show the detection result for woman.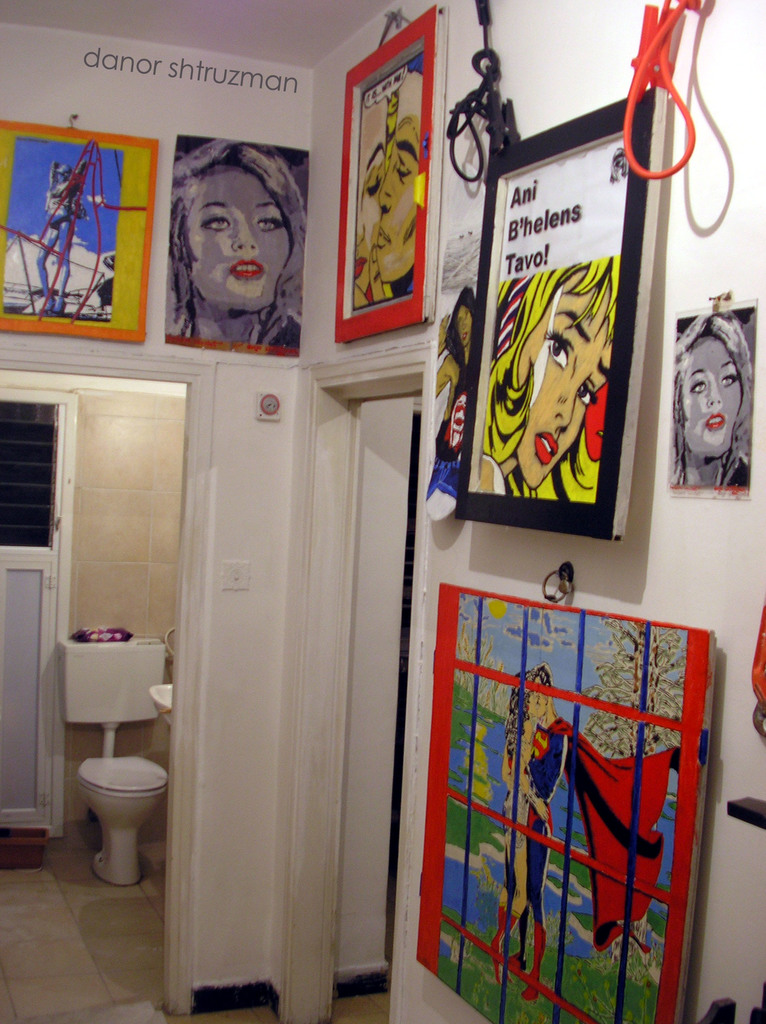
x1=152, y1=141, x2=321, y2=342.
